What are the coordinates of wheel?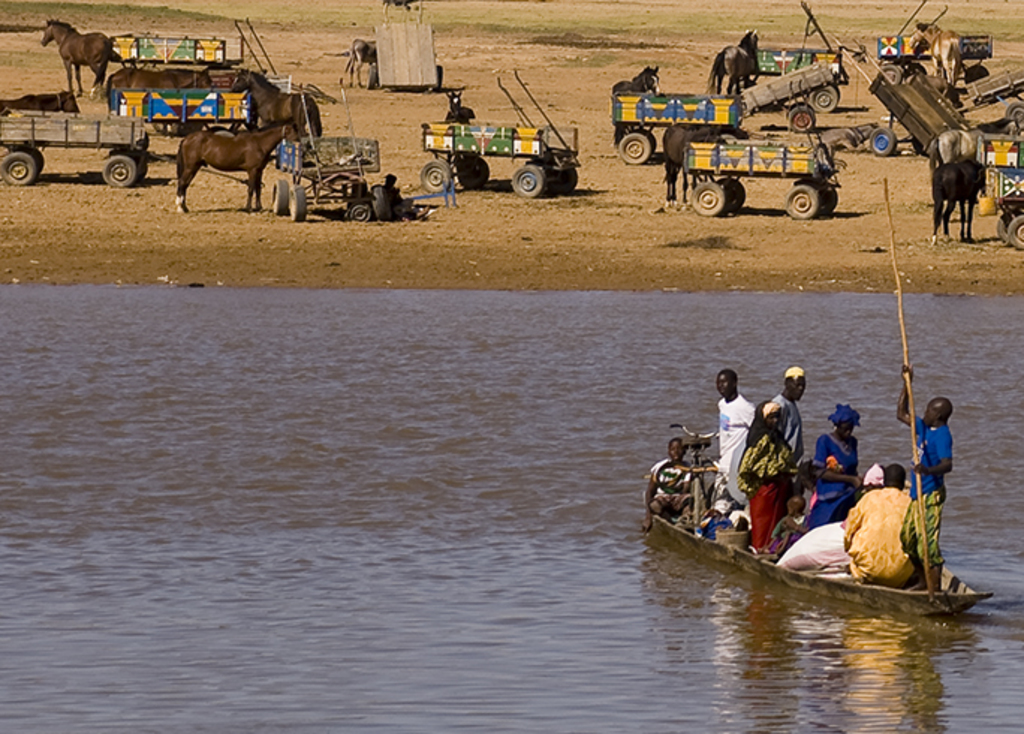
808/85/840/112.
